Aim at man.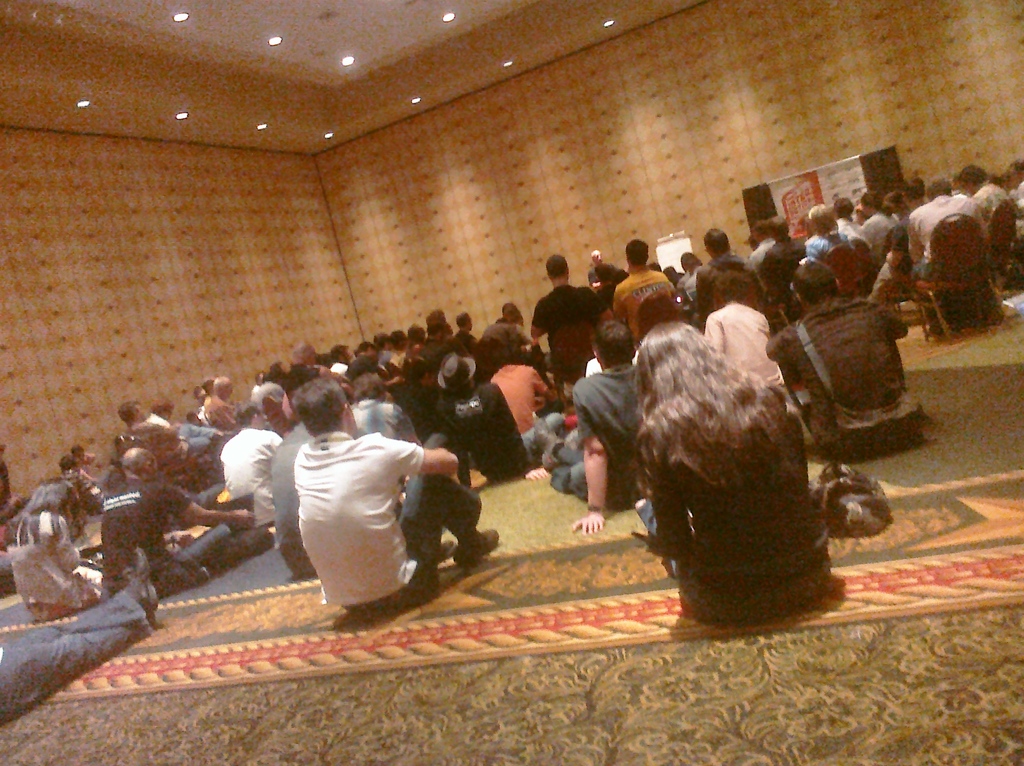
Aimed at pyautogui.locateOnScreen(533, 317, 641, 550).
